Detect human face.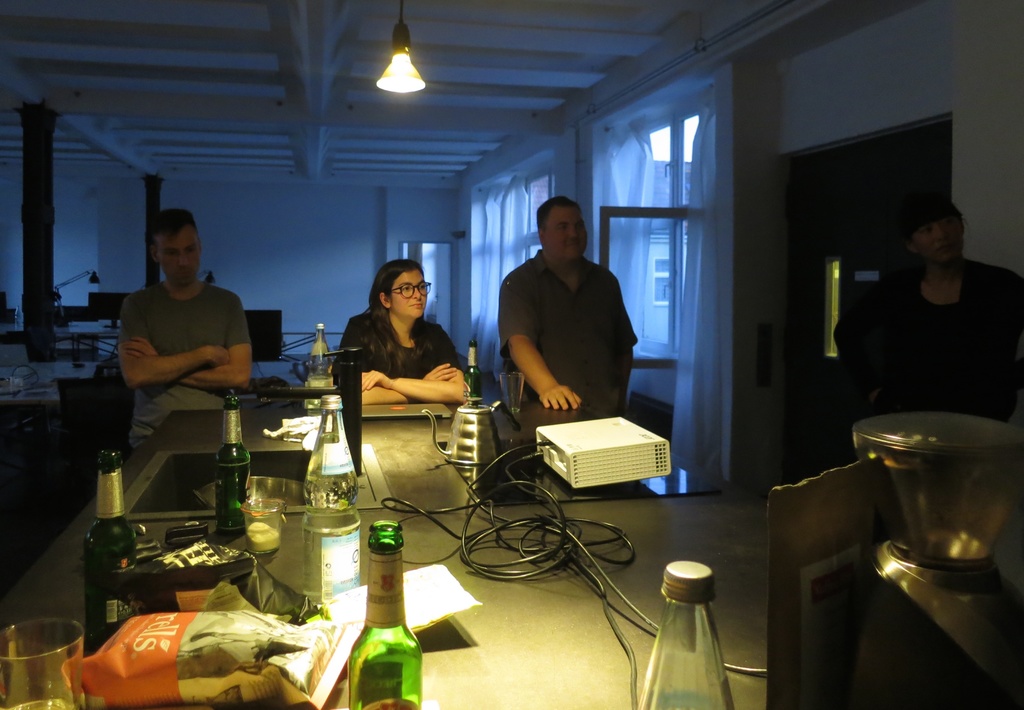
Detected at <bbox>555, 209, 588, 271</bbox>.
